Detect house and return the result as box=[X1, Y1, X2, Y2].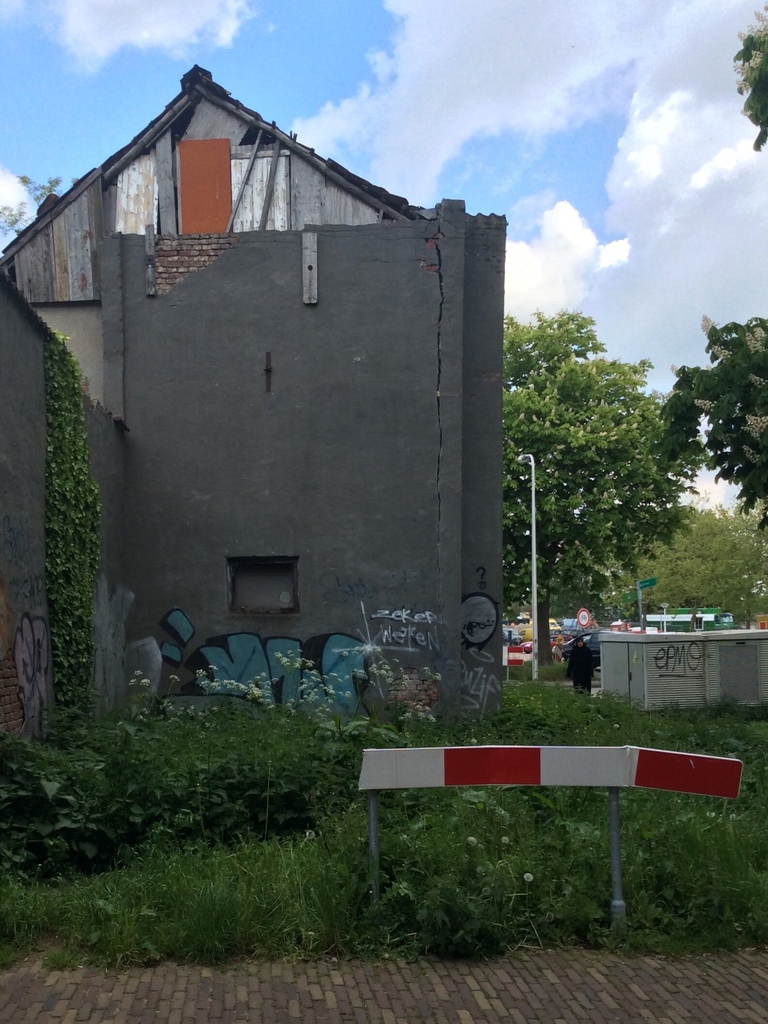
box=[72, 127, 493, 701].
